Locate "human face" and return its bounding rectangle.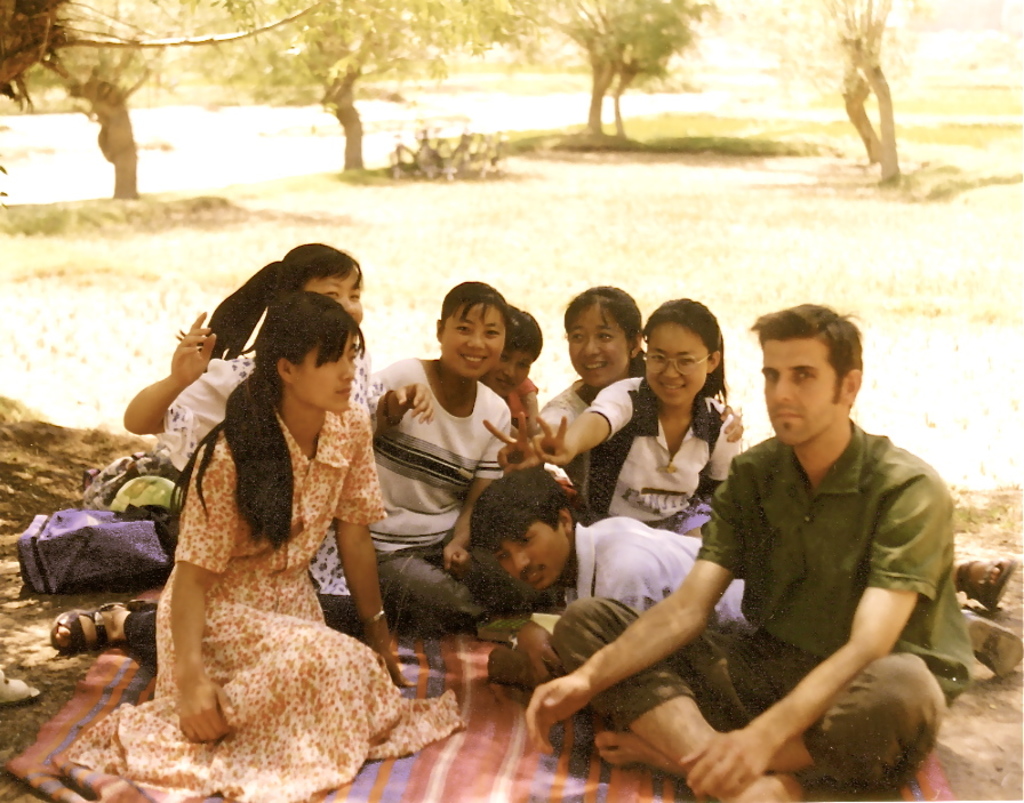
{"x1": 290, "y1": 324, "x2": 359, "y2": 412}.
